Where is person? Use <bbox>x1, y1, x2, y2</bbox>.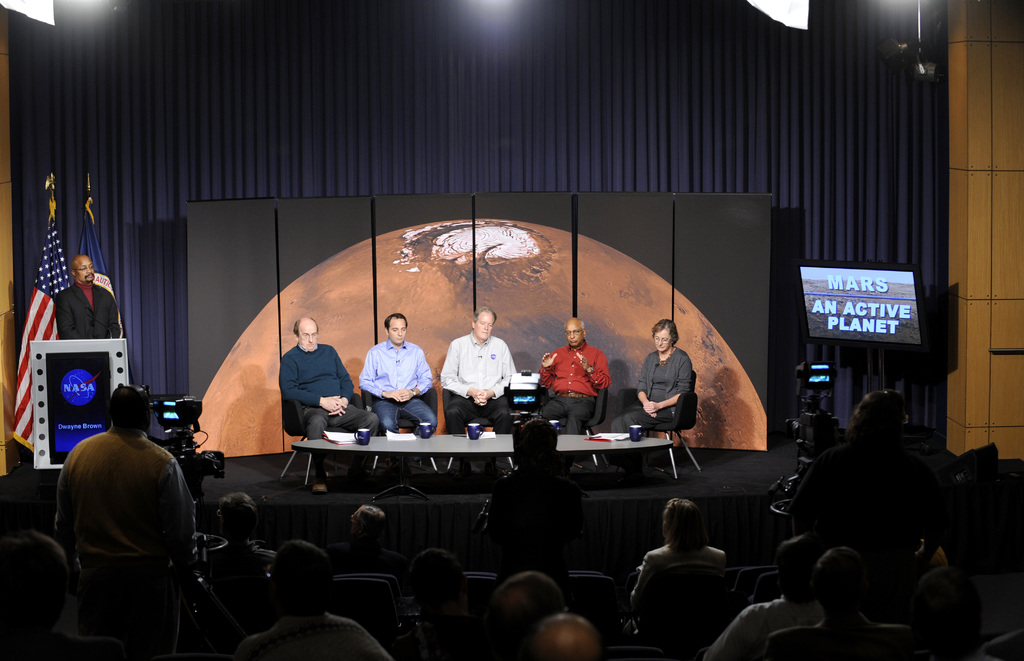
<bbox>536, 316, 609, 481</bbox>.
